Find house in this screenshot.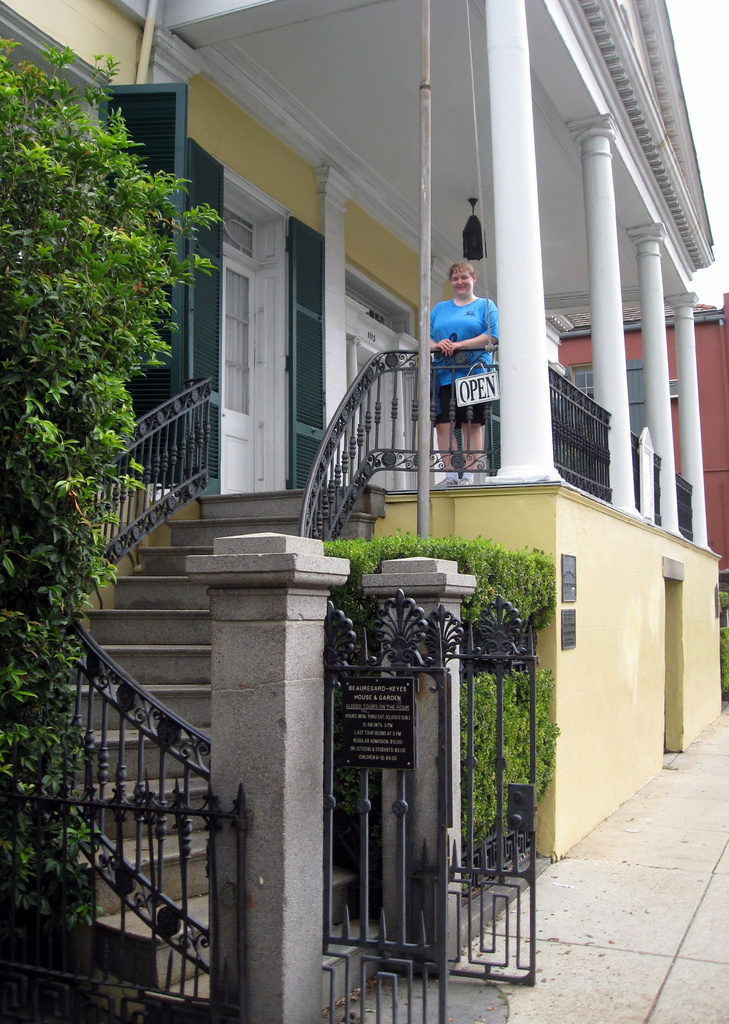
The bounding box for house is x1=555 y1=279 x2=728 y2=581.
